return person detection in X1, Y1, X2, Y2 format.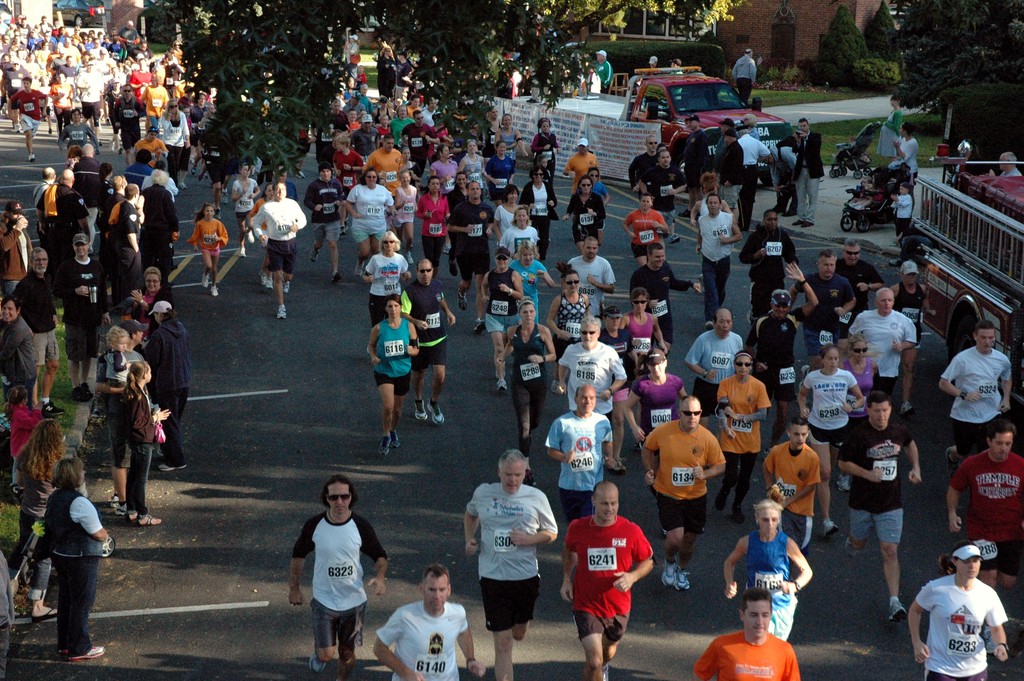
906, 555, 1012, 680.
